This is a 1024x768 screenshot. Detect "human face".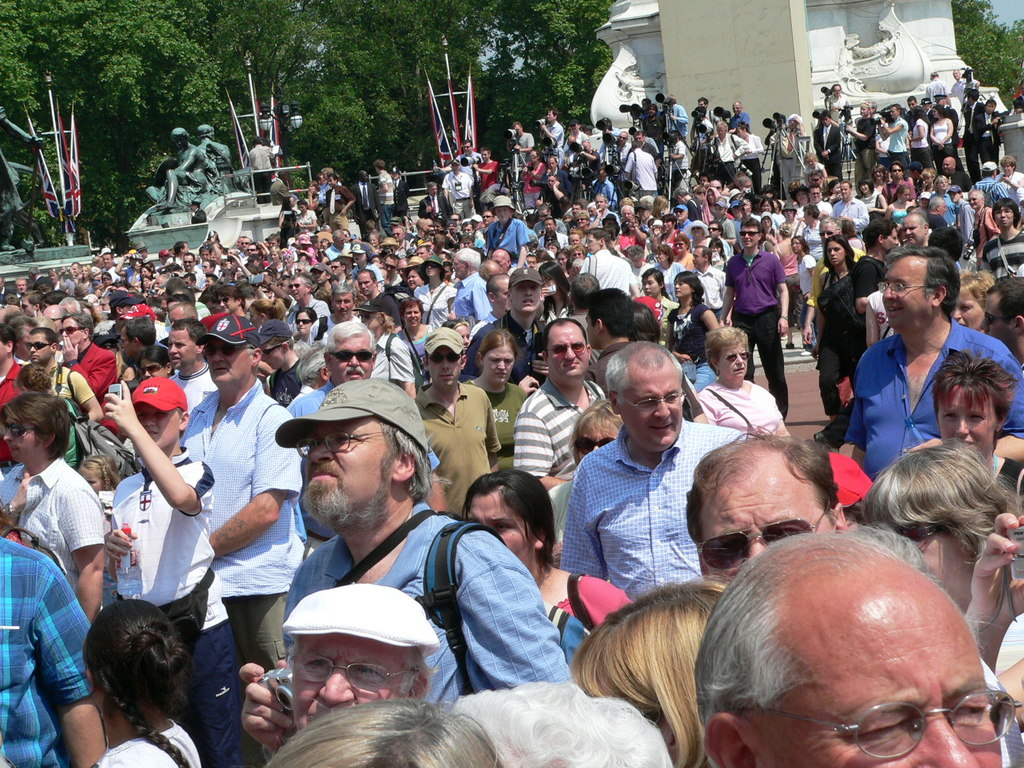
region(674, 279, 692, 298).
